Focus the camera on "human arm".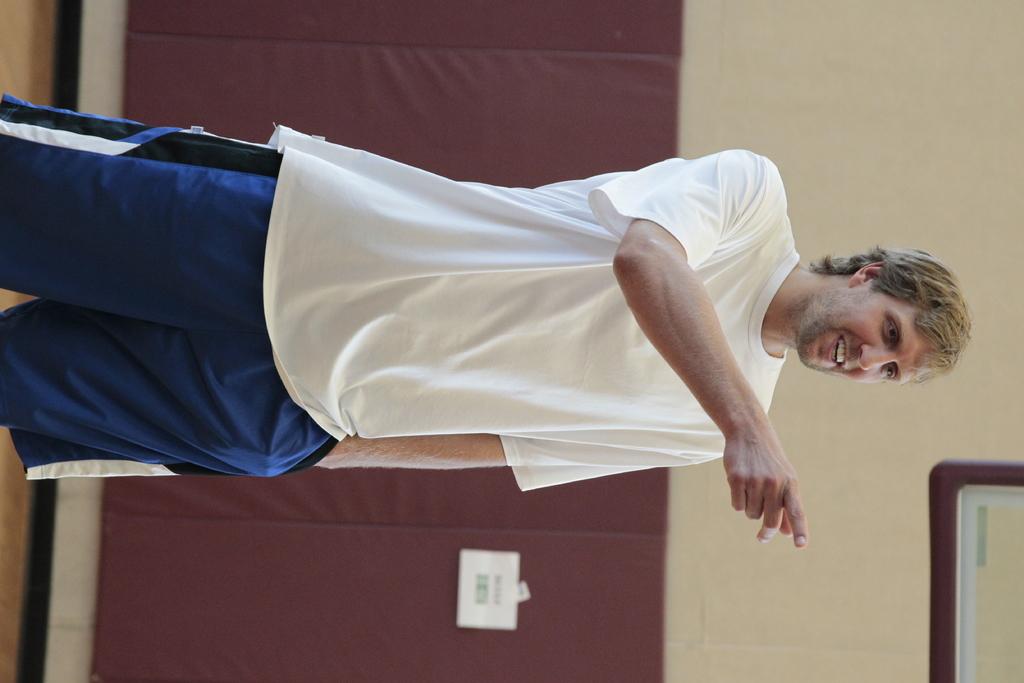
Focus region: [312,431,721,493].
